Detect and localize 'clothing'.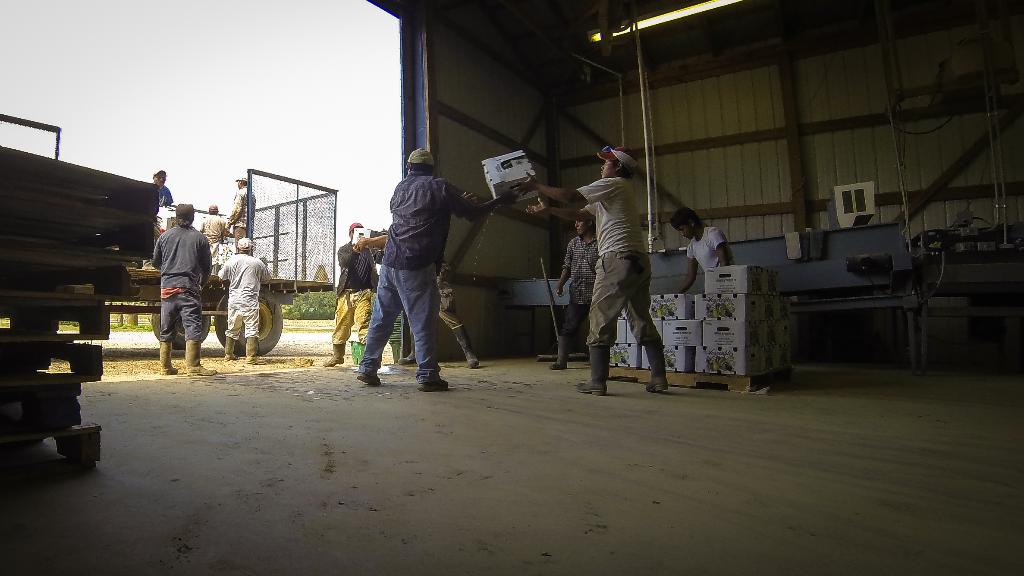
Localized at (x1=357, y1=170, x2=475, y2=383).
